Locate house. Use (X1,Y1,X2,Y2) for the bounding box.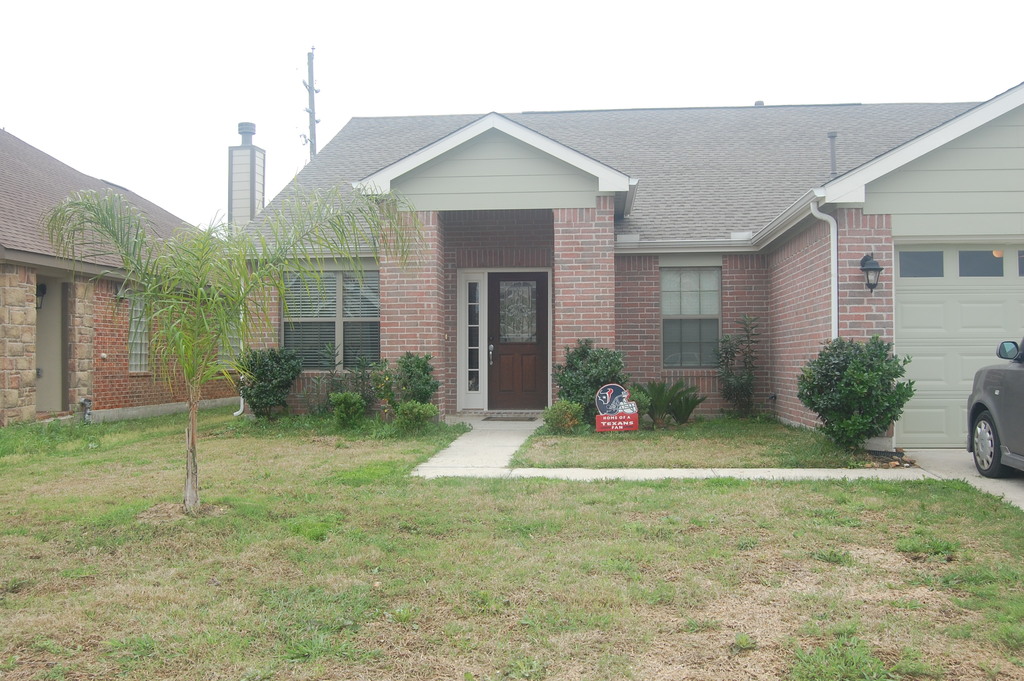
(231,76,1023,445).
